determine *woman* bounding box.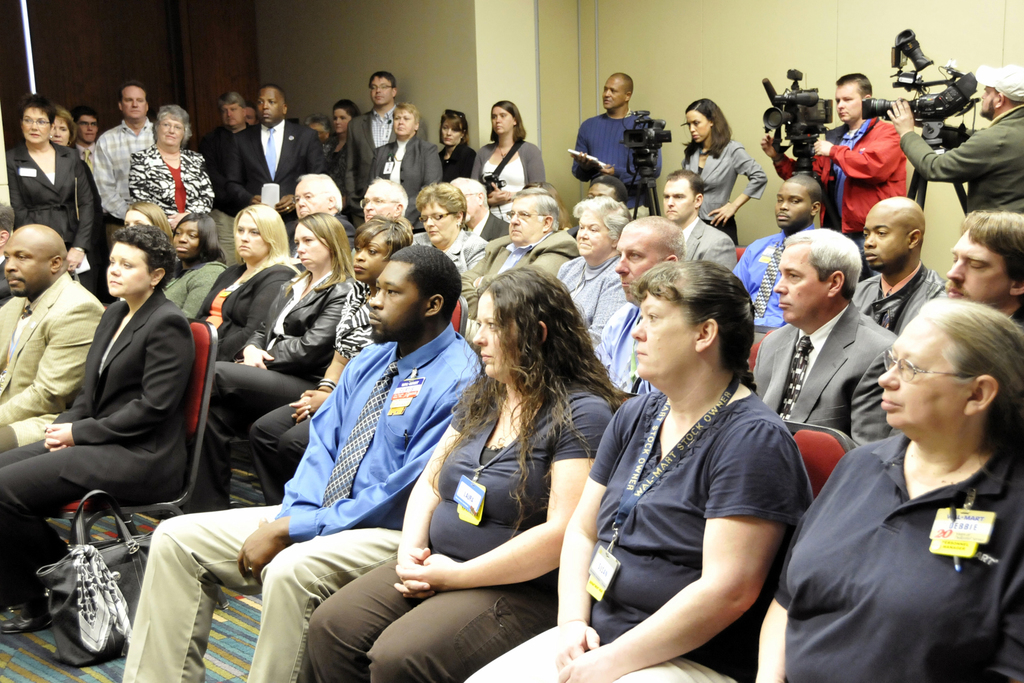
Determined: bbox=[121, 200, 171, 234].
